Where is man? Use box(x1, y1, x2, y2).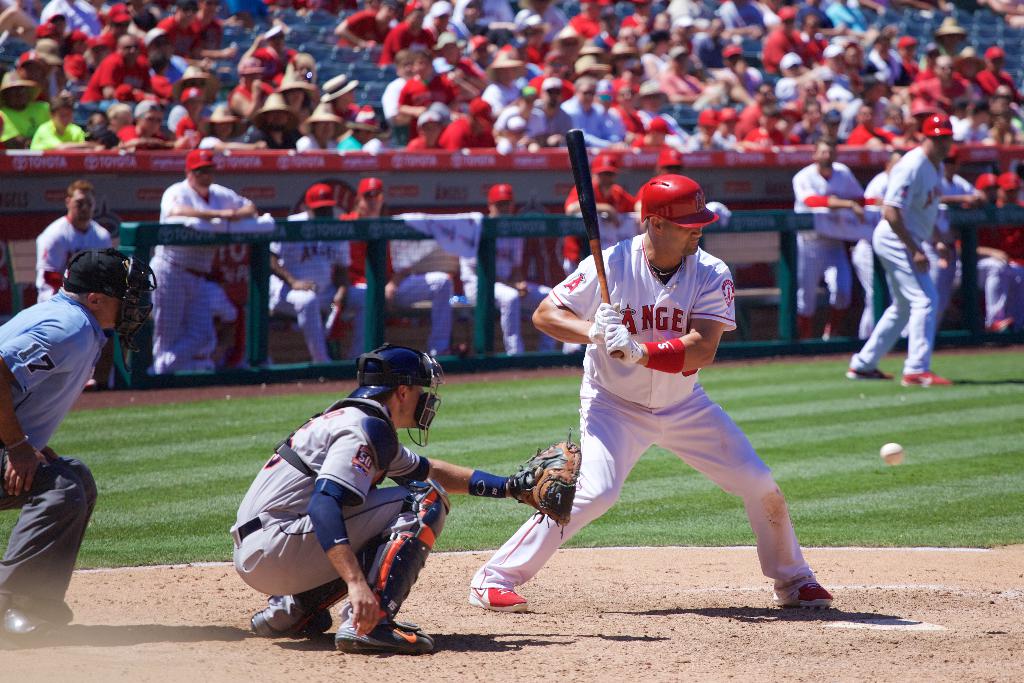
box(630, 150, 706, 235).
